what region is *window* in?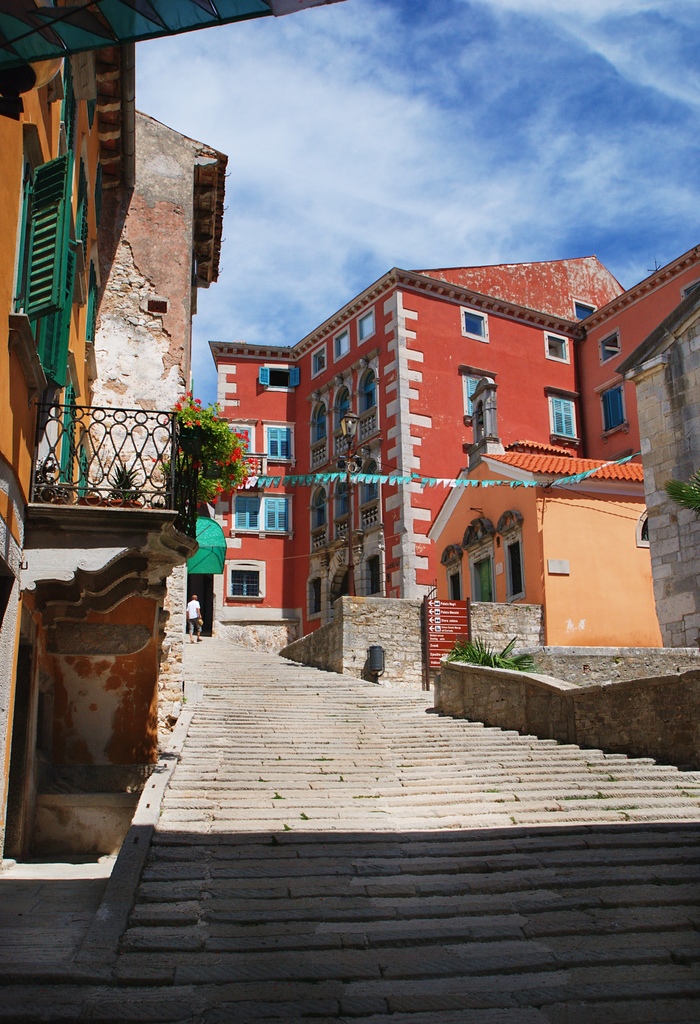
<bbox>224, 565, 264, 596</bbox>.
